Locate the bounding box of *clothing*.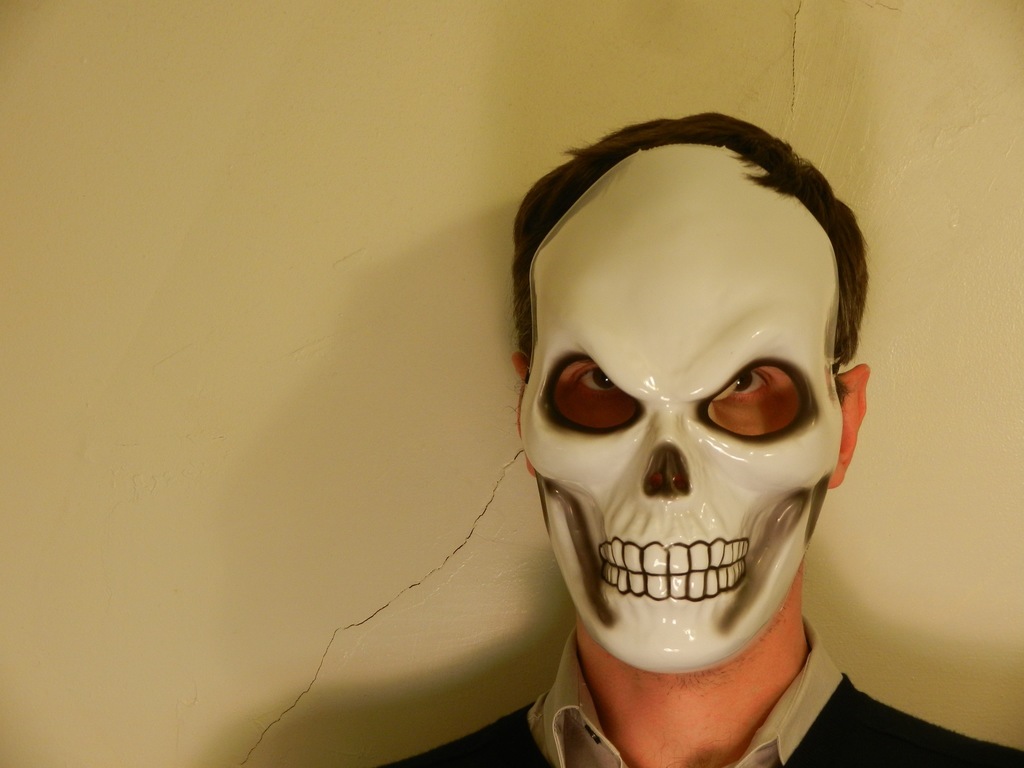
Bounding box: 361:620:1023:766.
